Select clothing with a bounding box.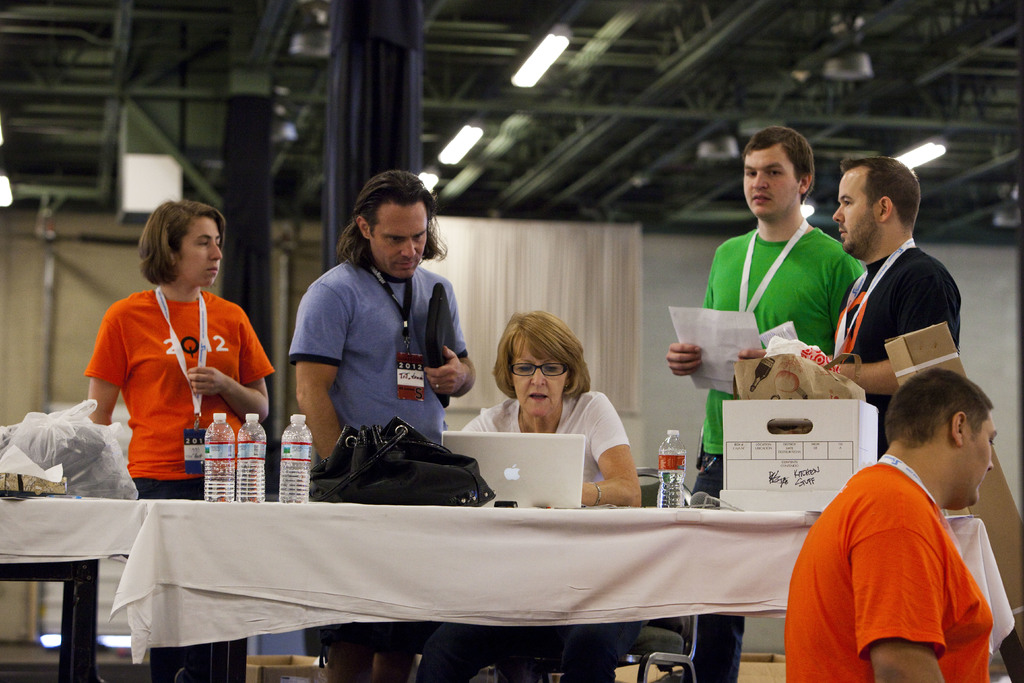
rect(84, 268, 262, 488).
